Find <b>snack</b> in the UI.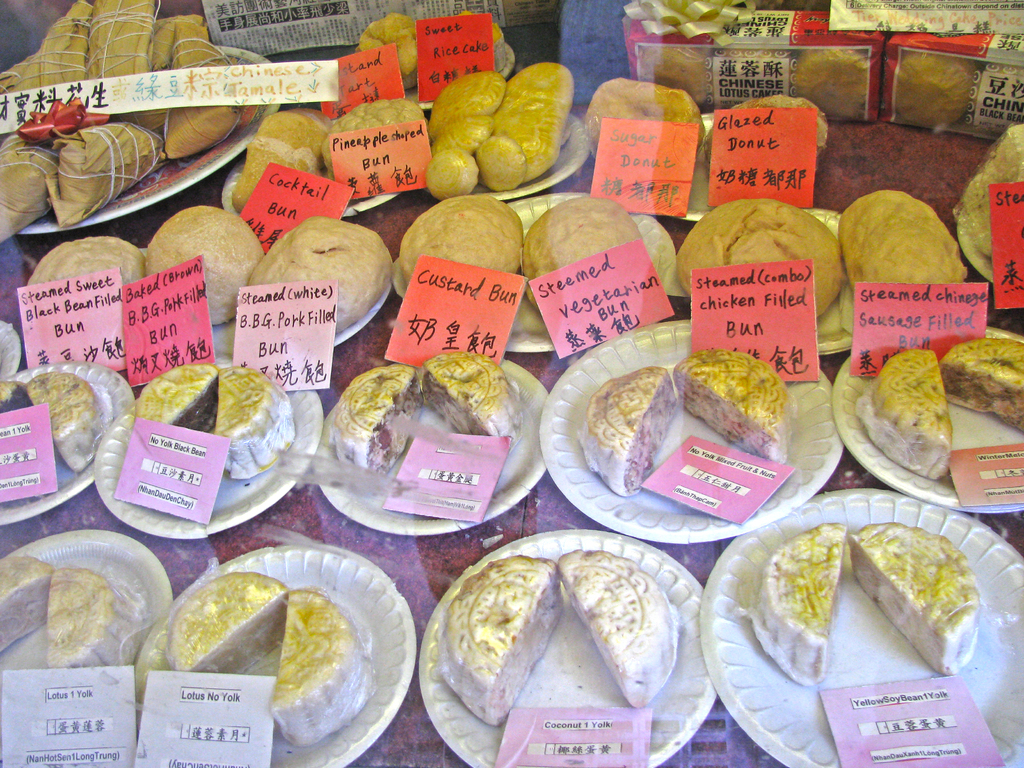
UI element at <box>420,349,532,455</box>.
